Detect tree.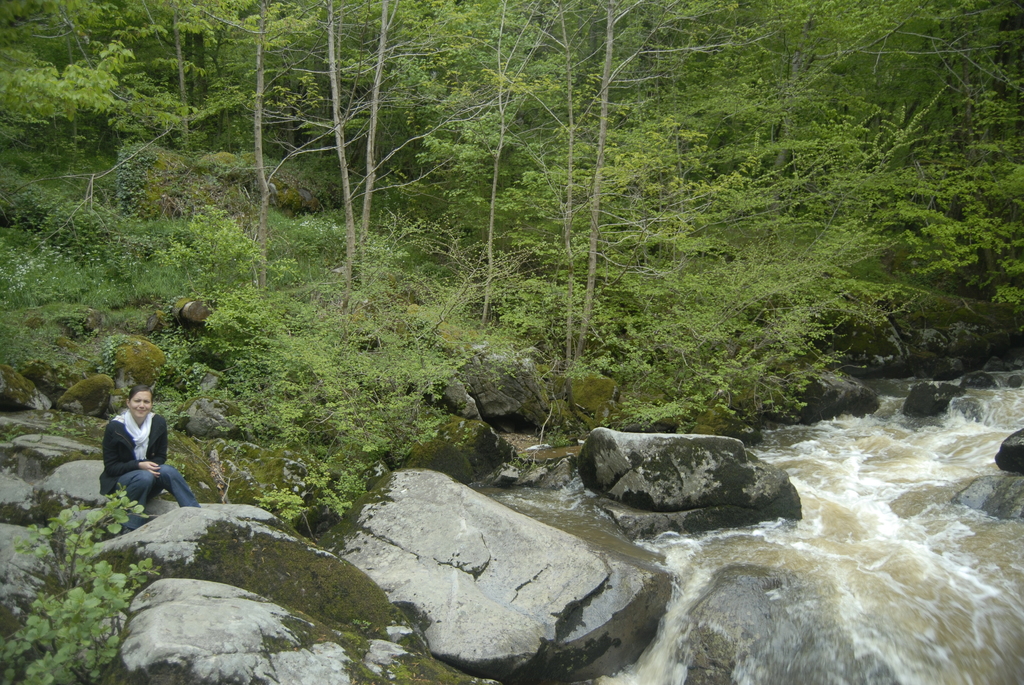
Detected at Rect(526, 0, 668, 421).
